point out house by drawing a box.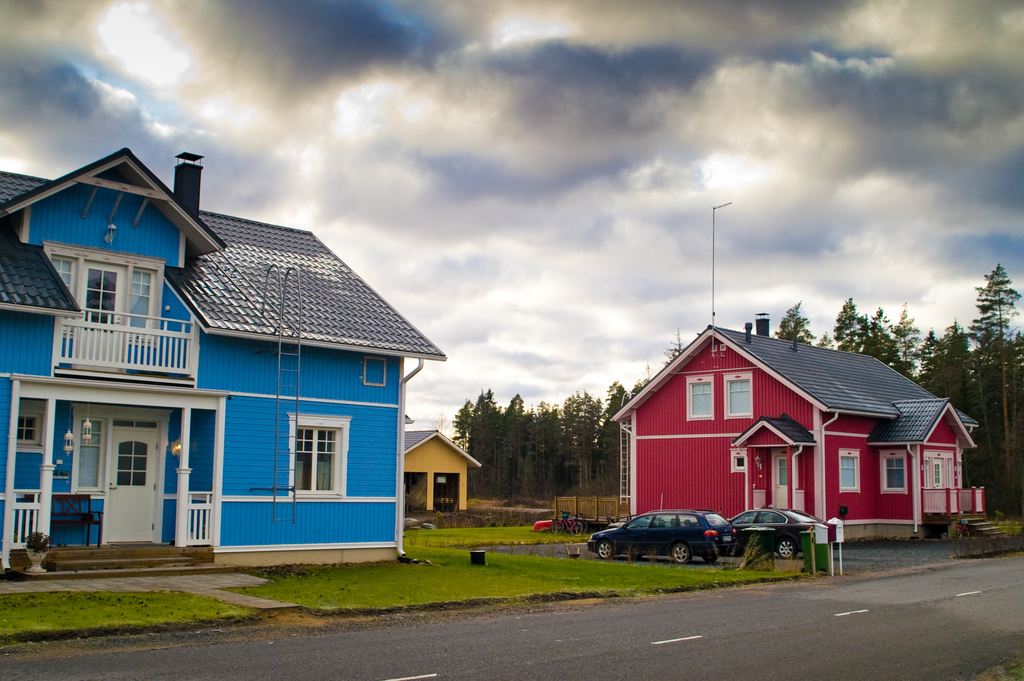
(x1=387, y1=426, x2=480, y2=523).
